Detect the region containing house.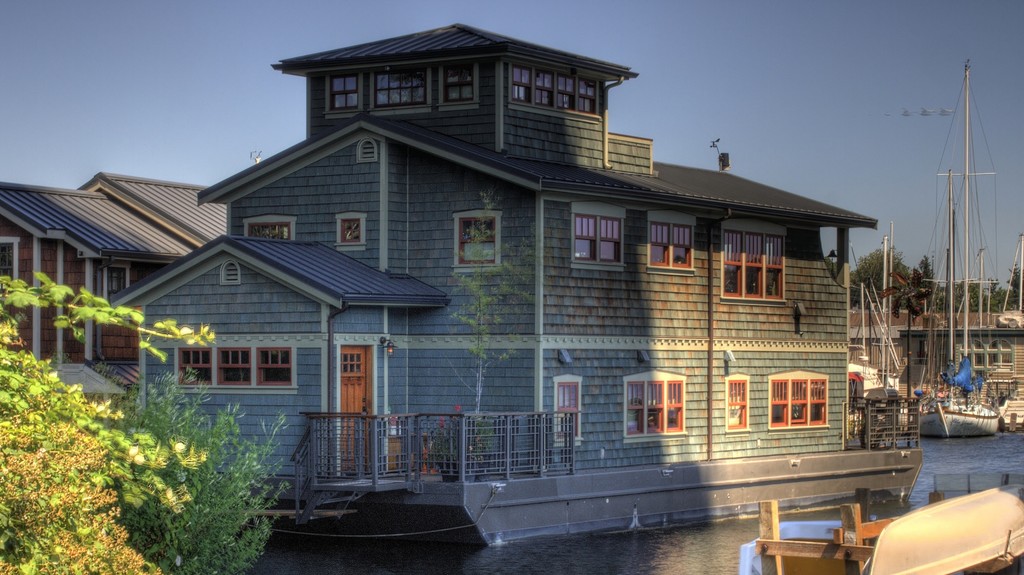
l=107, t=19, r=927, b=545.
